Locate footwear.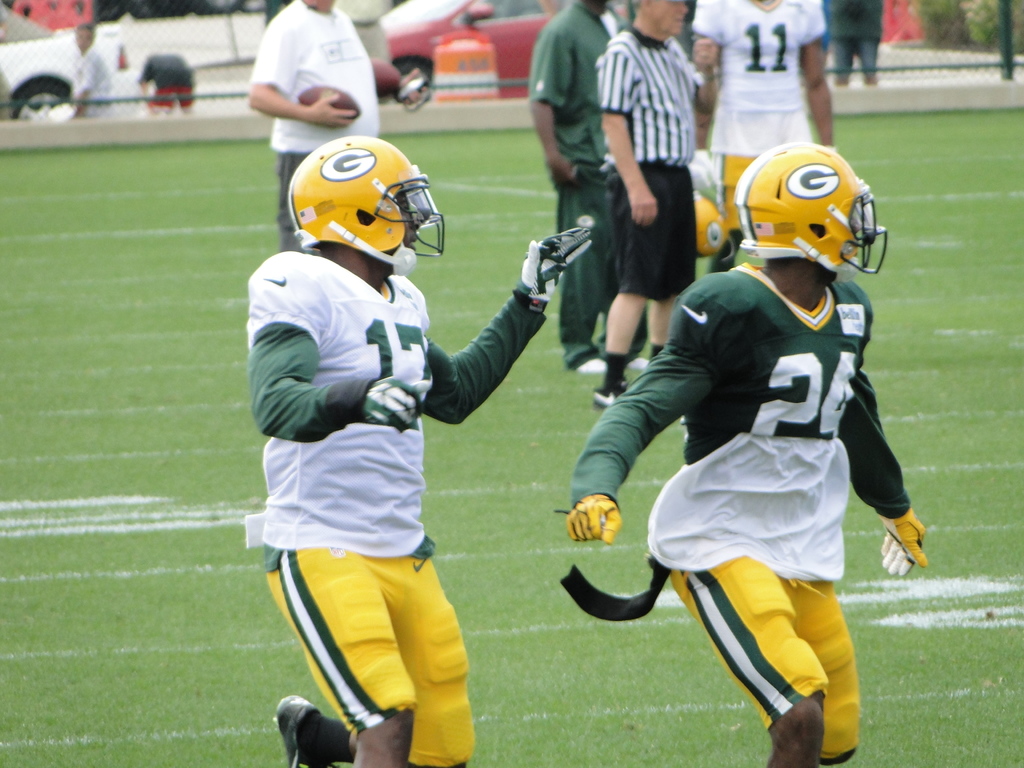
Bounding box: {"x1": 272, "y1": 695, "x2": 335, "y2": 767}.
